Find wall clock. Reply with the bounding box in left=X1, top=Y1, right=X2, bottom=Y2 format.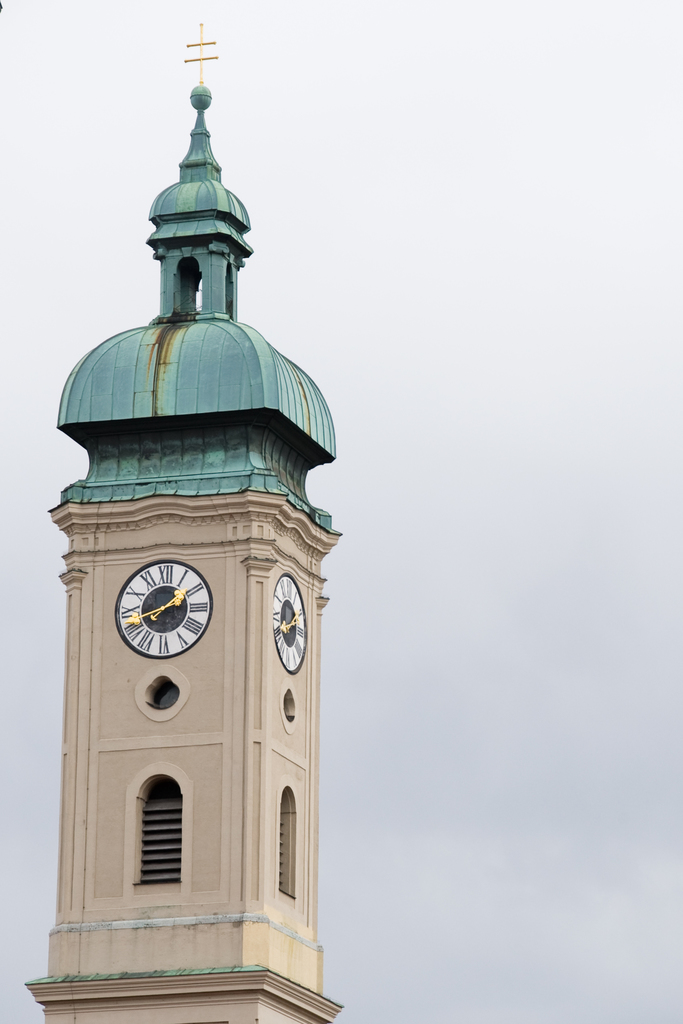
left=266, top=572, right=308, bottom=675.
